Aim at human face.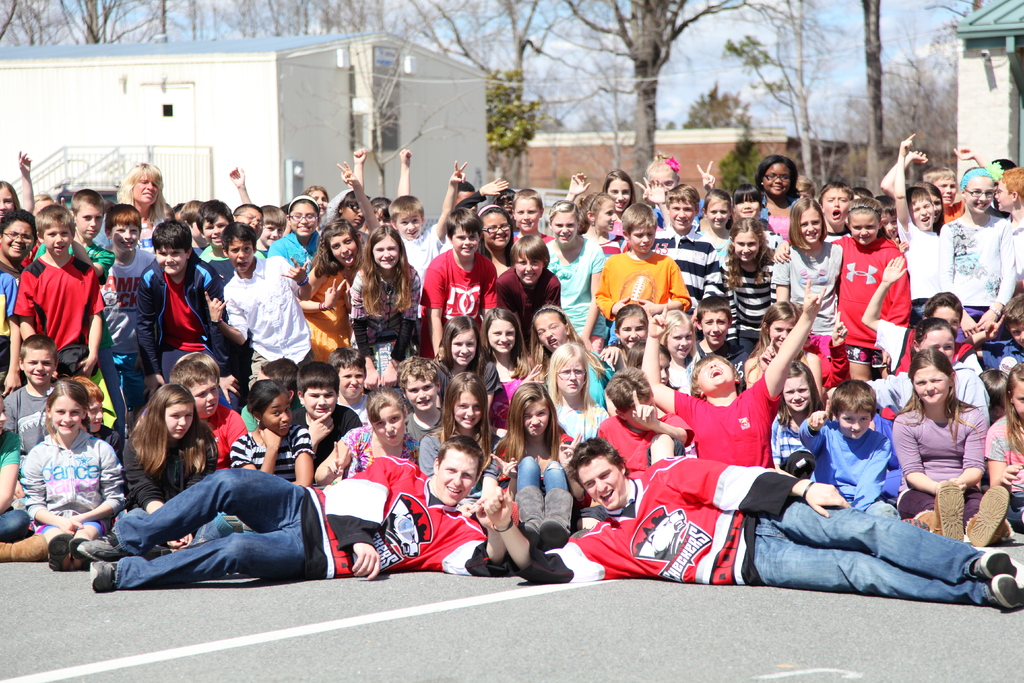
Aimed at [x1=202, y1=215, x2=230, y2=247].
